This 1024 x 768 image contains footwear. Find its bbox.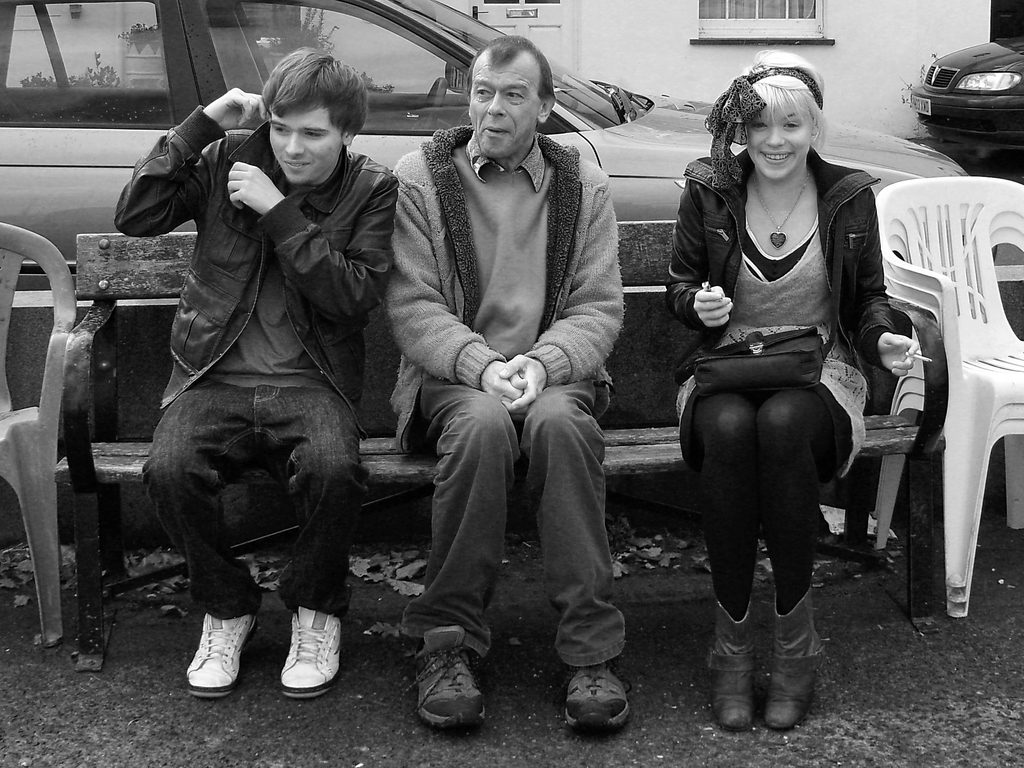
[763, 621, 824, 730].
